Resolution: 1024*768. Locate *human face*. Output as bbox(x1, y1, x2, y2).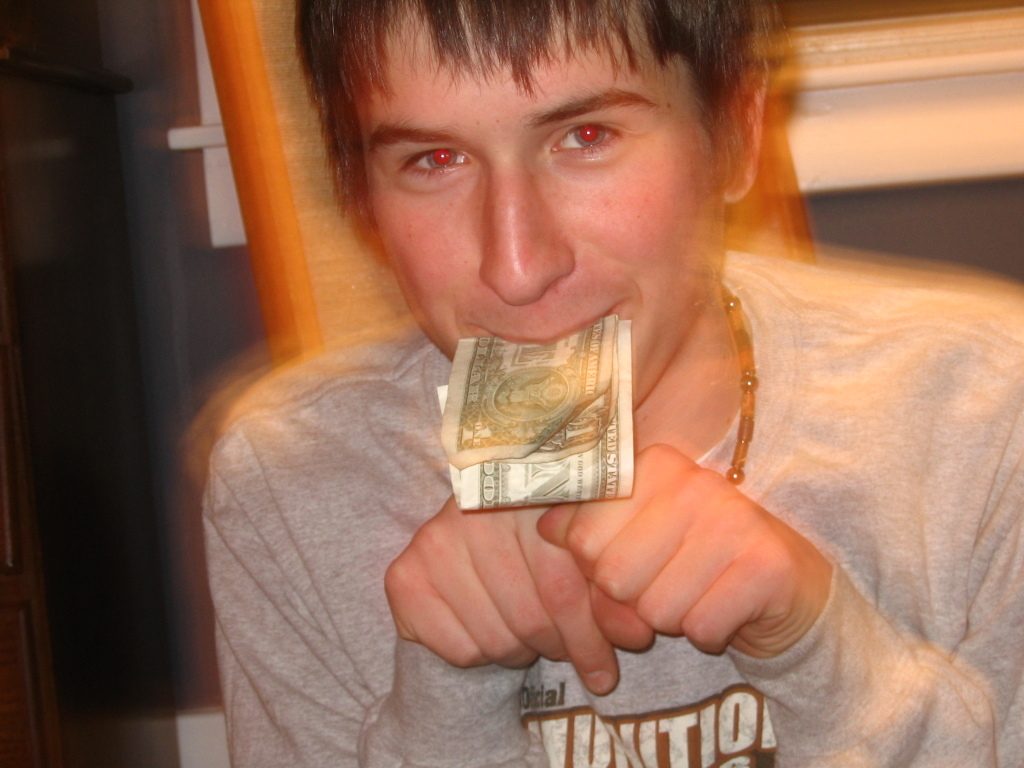
bbox(363, 0, 736, 414).
